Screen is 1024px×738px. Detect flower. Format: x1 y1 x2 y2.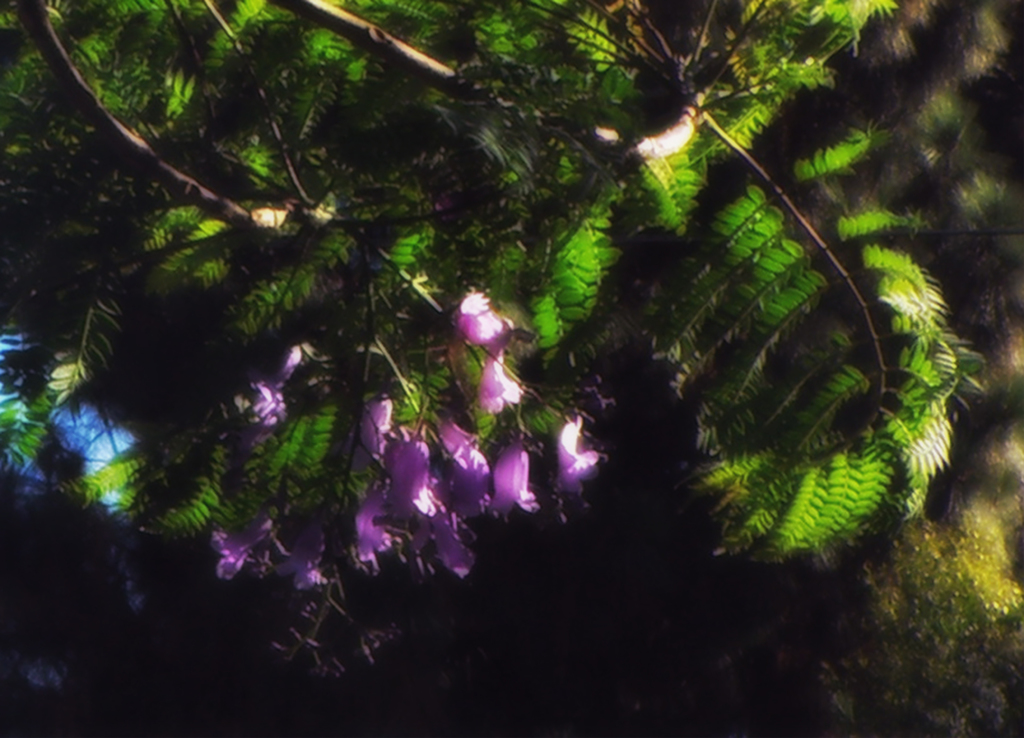
198 505 273 586.
